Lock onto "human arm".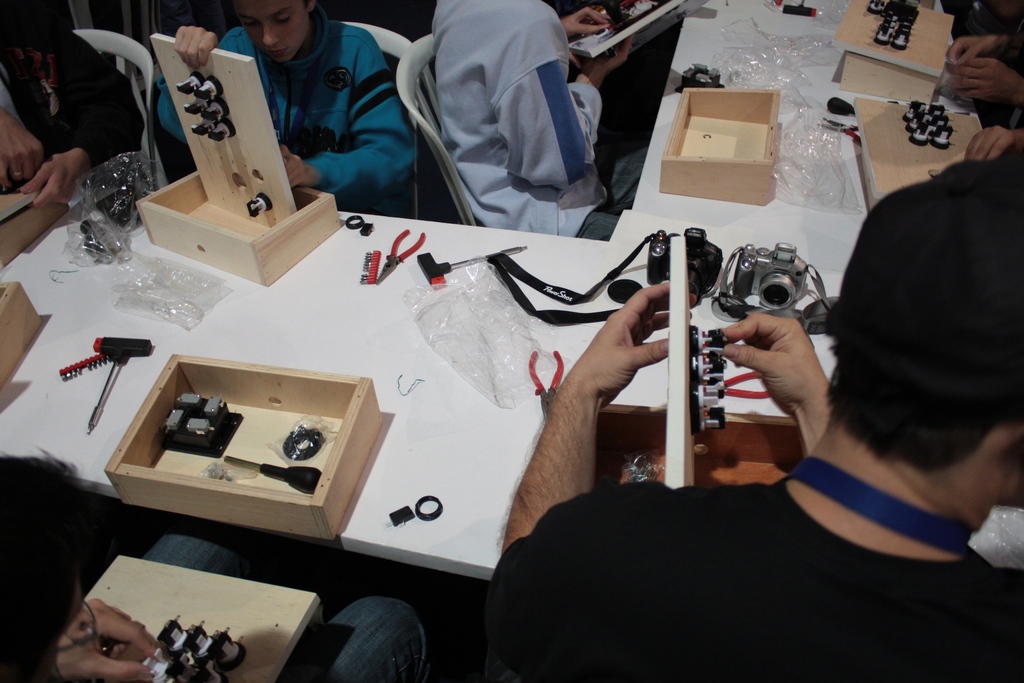
Locked: <region>173, 26, 229, 74</region>.
